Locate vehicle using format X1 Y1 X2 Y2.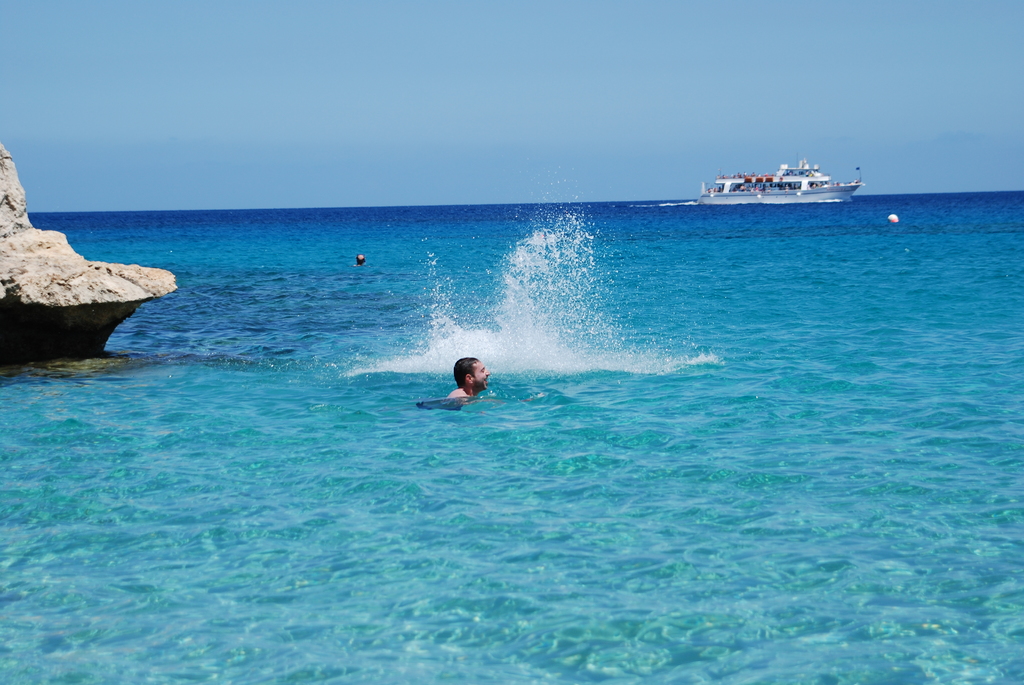
686 148 870 210.
